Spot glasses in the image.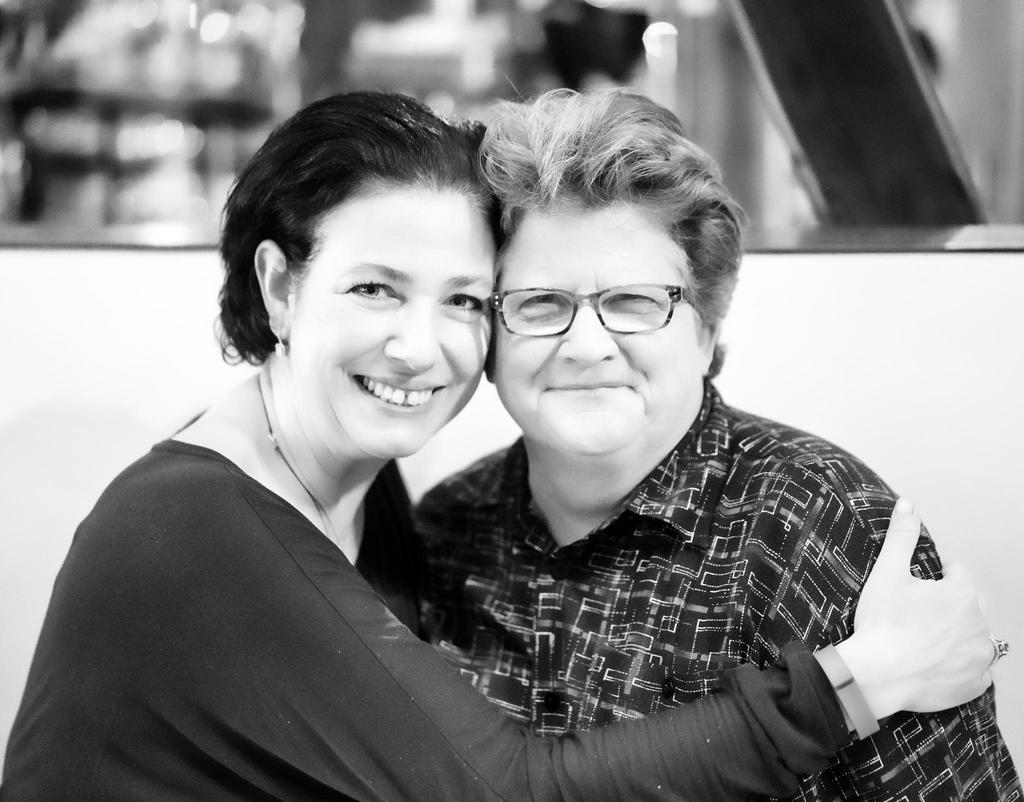
glasses found at (492, 277, 703, 336).
